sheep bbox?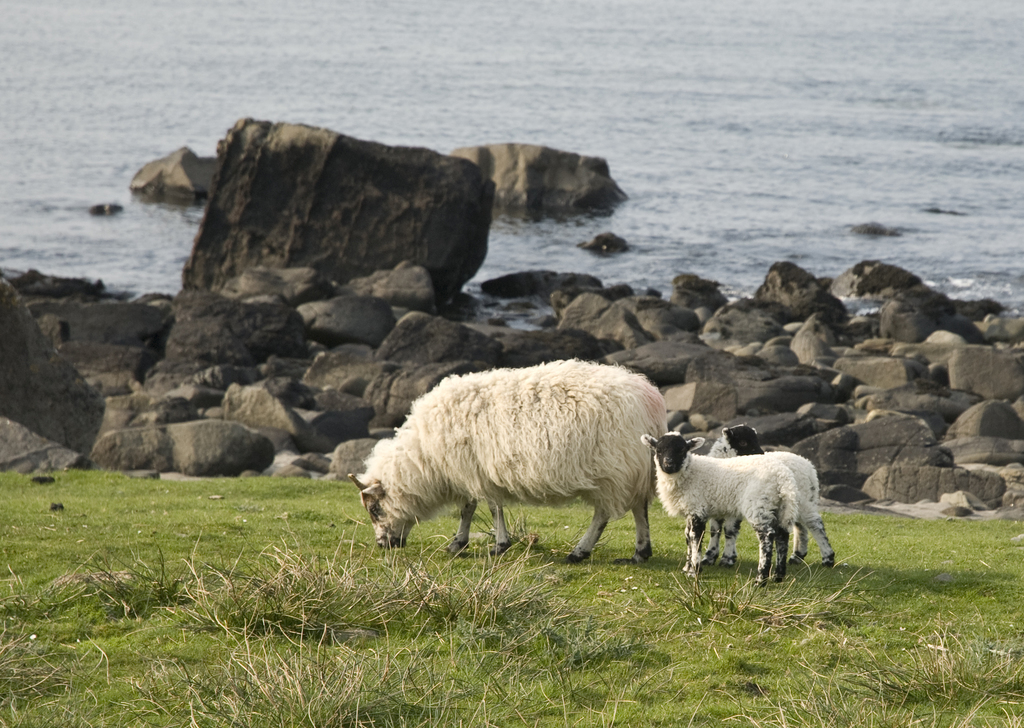
left=348, top=357, right=666, bottom=566
